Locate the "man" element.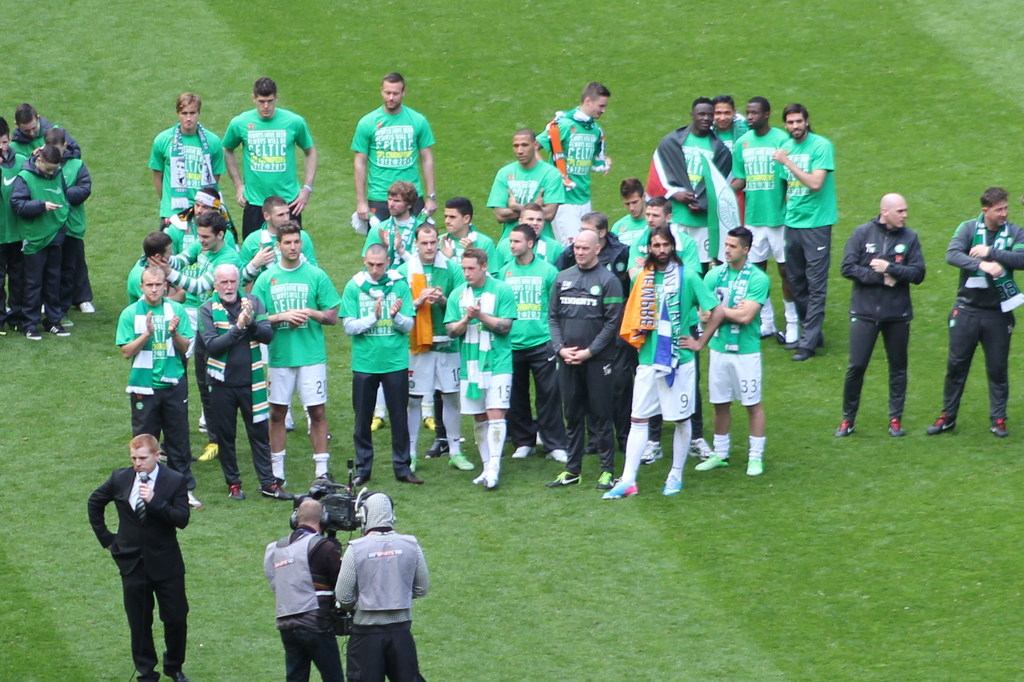
Element bbox: <bbox>257, 495, 344, 681</bbox>.
